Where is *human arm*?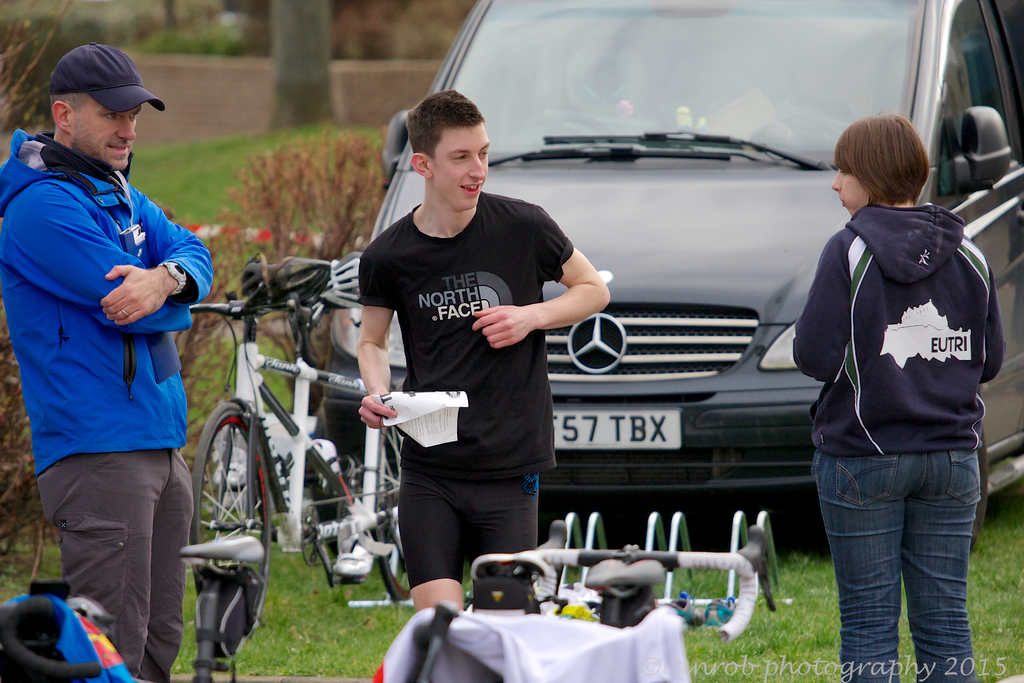
region(356, 247, 397, 427).
